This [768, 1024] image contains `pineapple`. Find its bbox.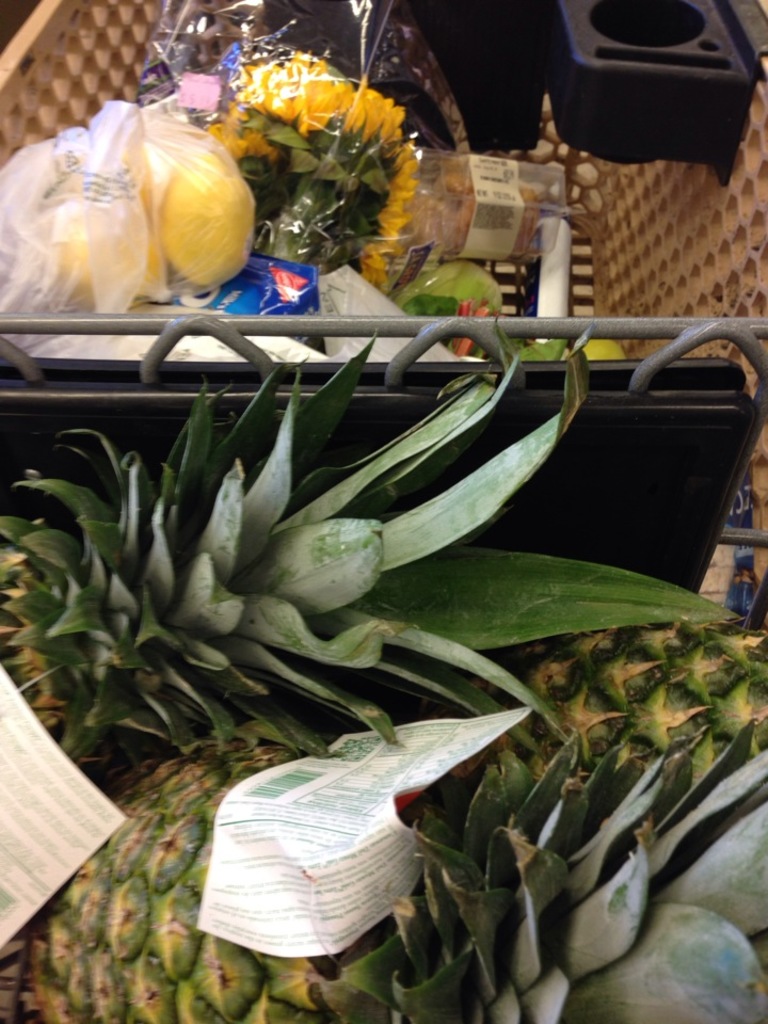
x1=508 y1=618 x2=767 y2=780.
